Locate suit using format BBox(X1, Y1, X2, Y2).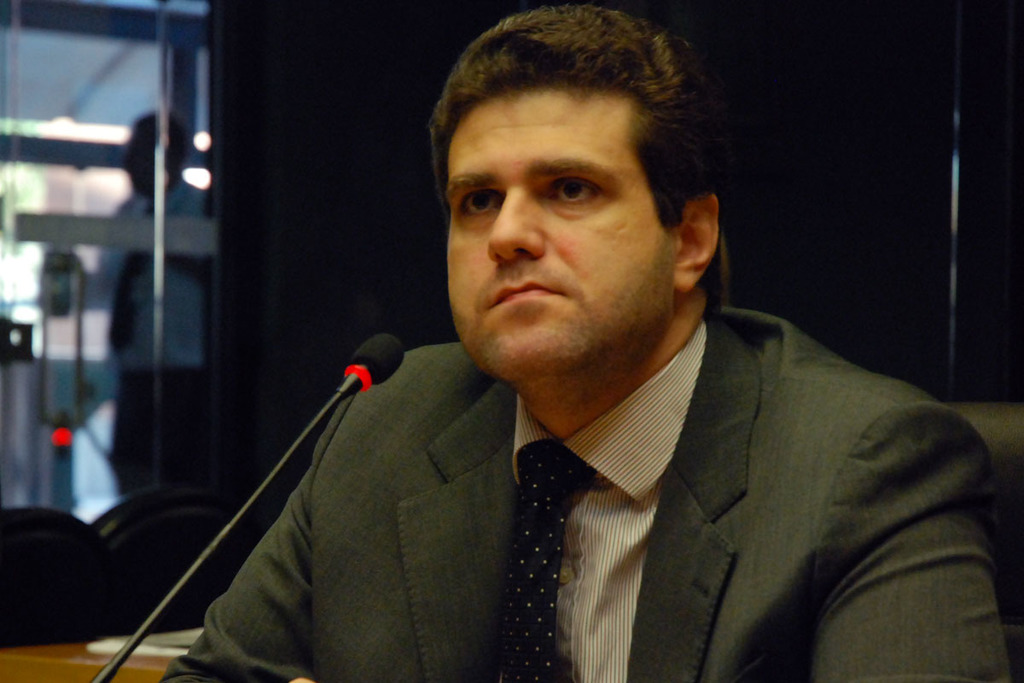
BBox(156, 306, 1016, 682).
